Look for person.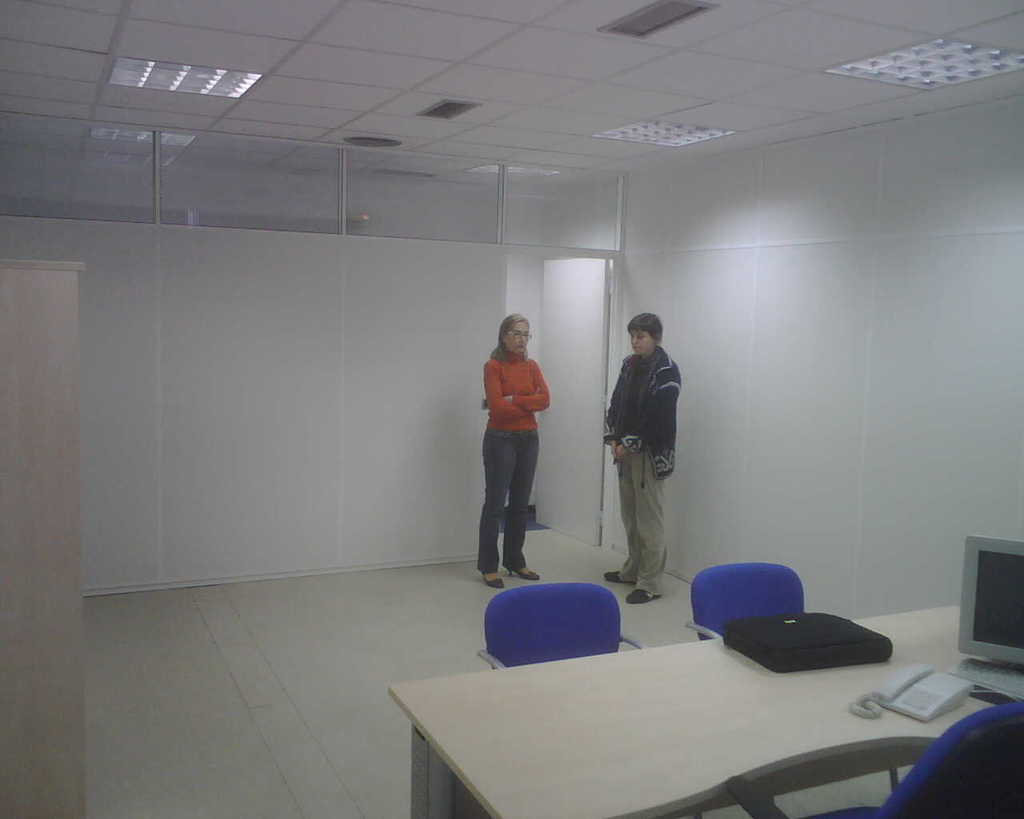
Found: 478 313 553 590.
